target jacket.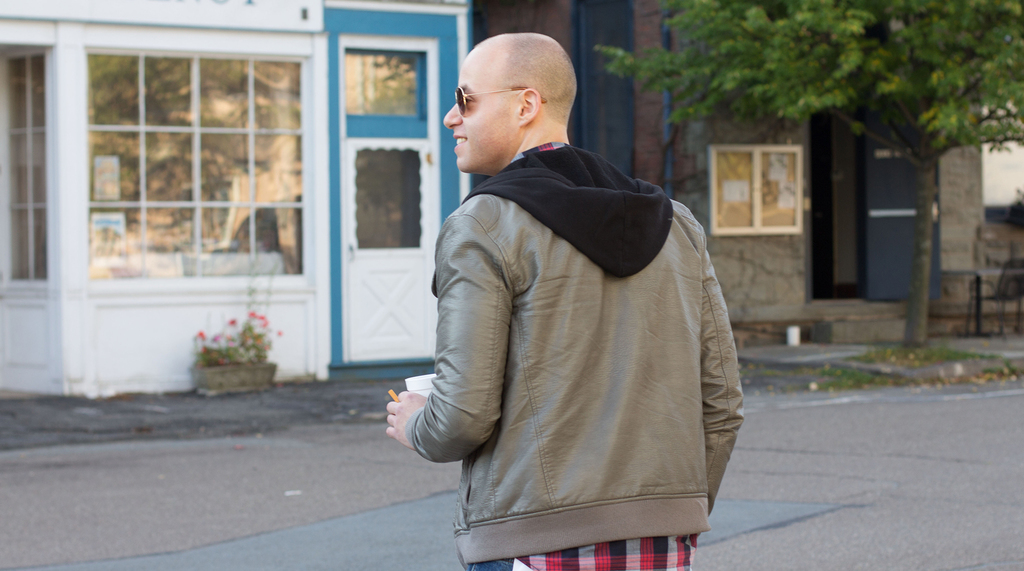
Target region: x1=398, y1=139, x2=744, y2=547.
